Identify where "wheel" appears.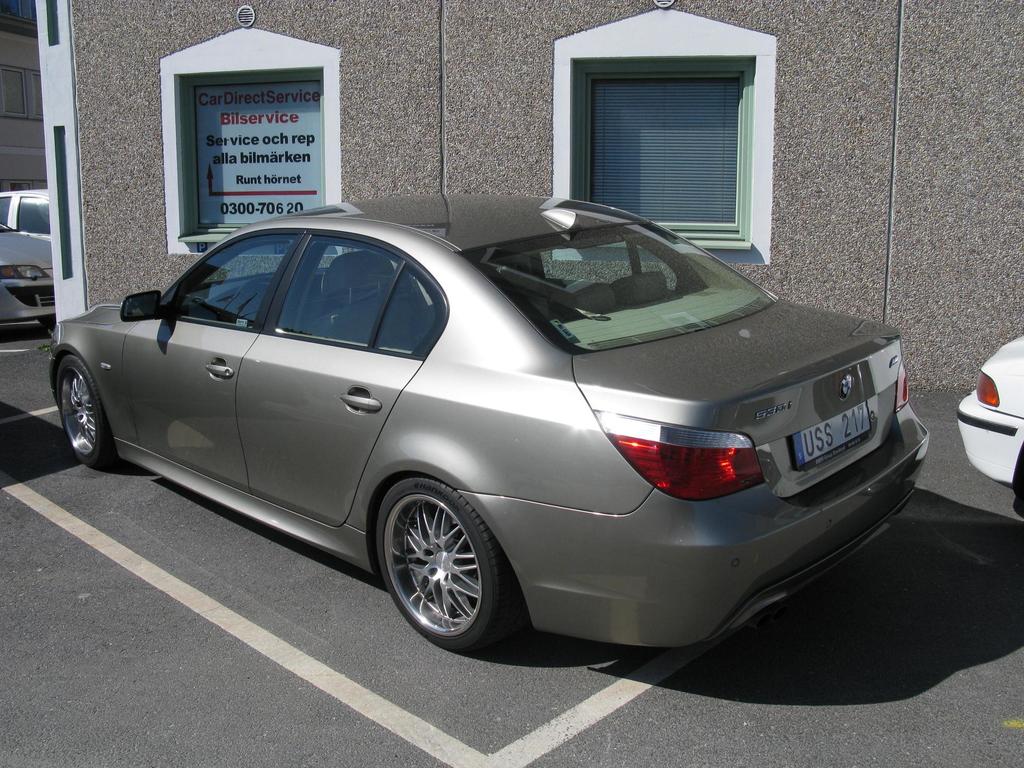
Appears at 52/352/116/473.
